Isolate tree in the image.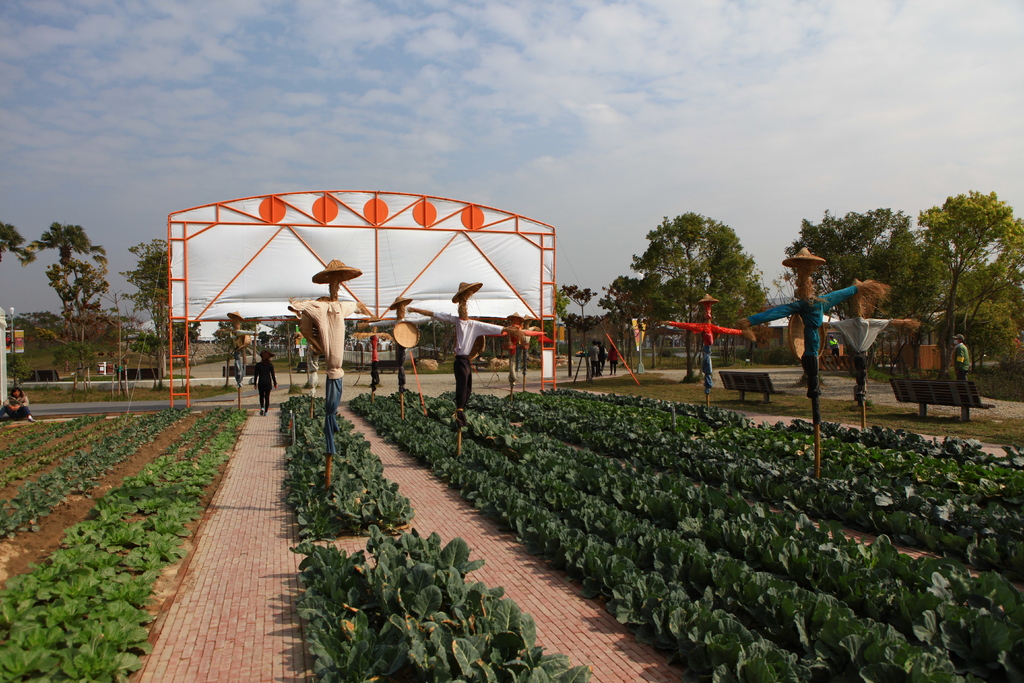
Isolated region: <region>553, 284, 572, 334</region>.
